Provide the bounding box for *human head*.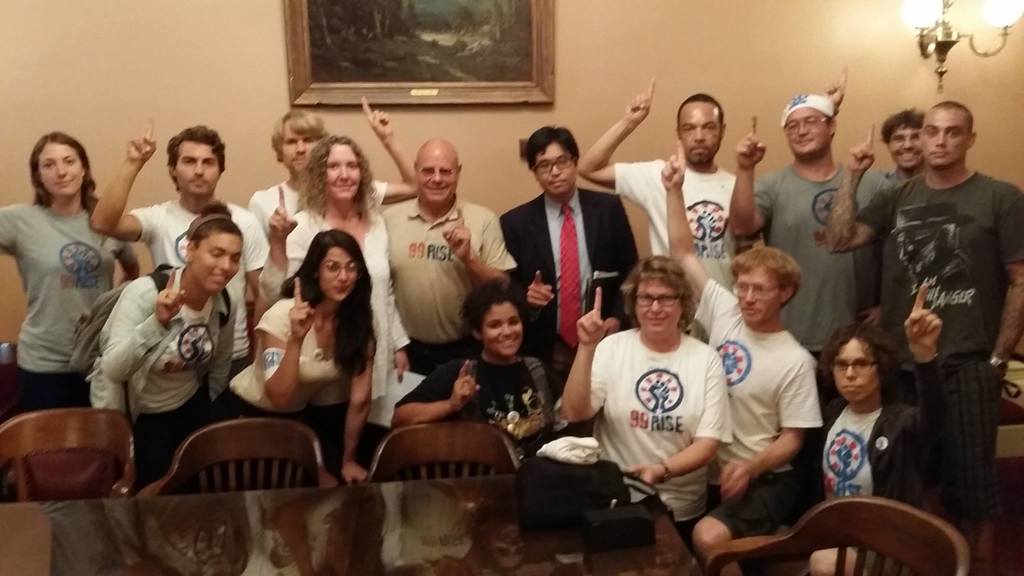
l=166, t=125, r=228, b=202.
